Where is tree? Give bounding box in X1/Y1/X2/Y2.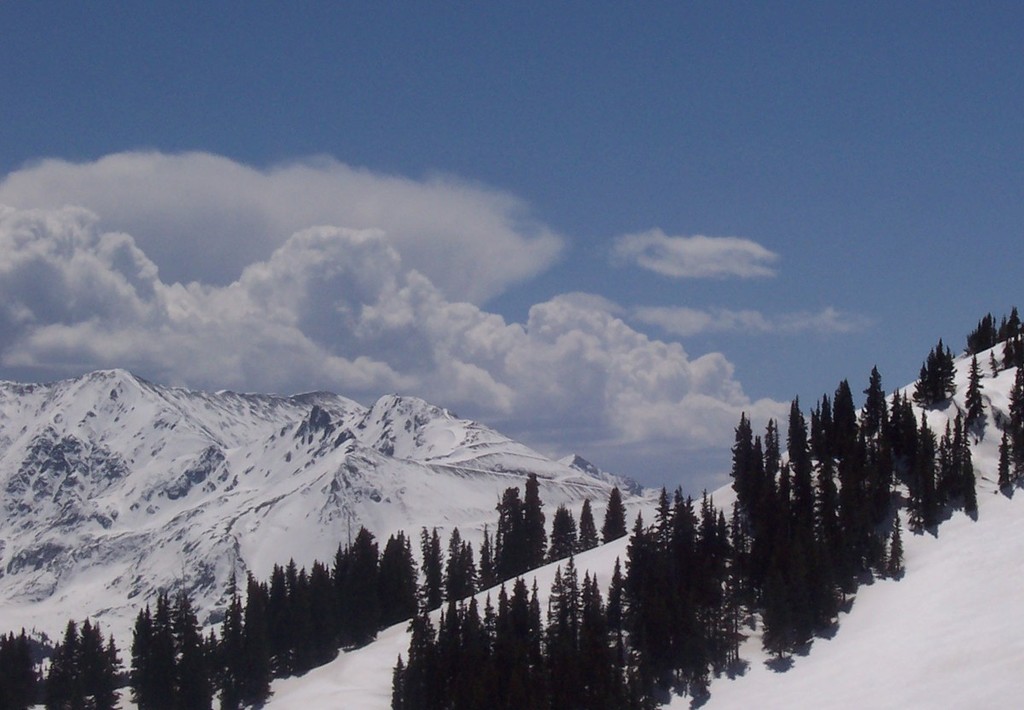
598/485/625/544.
